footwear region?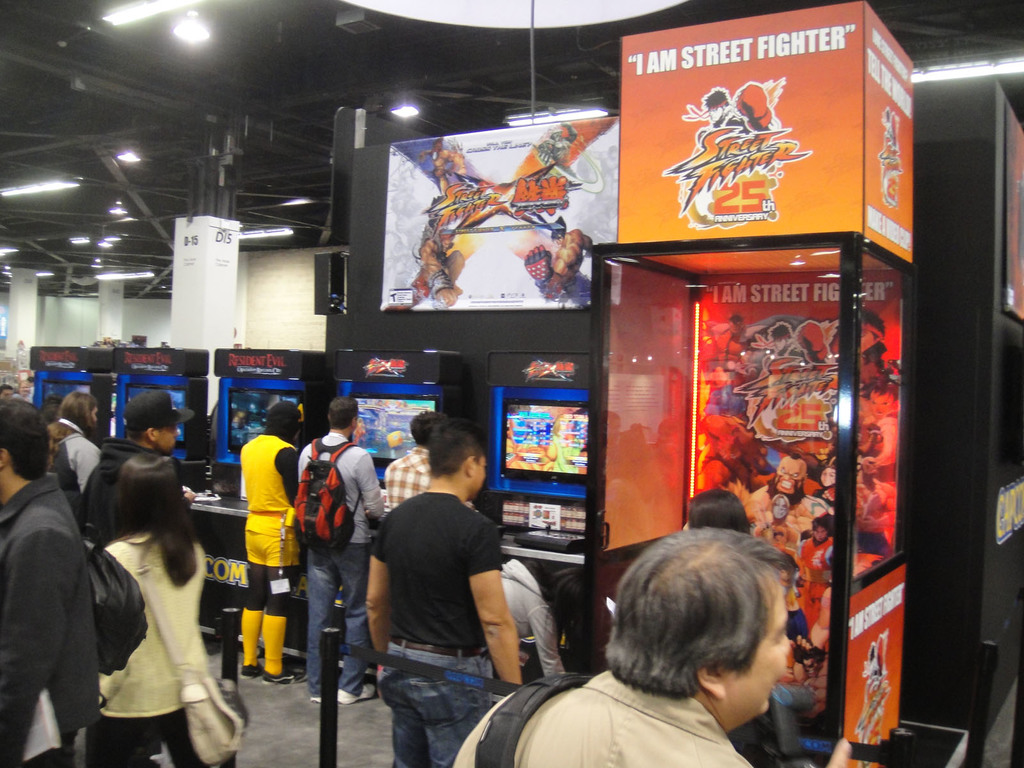
BBox(342, 683, 376, 704)
